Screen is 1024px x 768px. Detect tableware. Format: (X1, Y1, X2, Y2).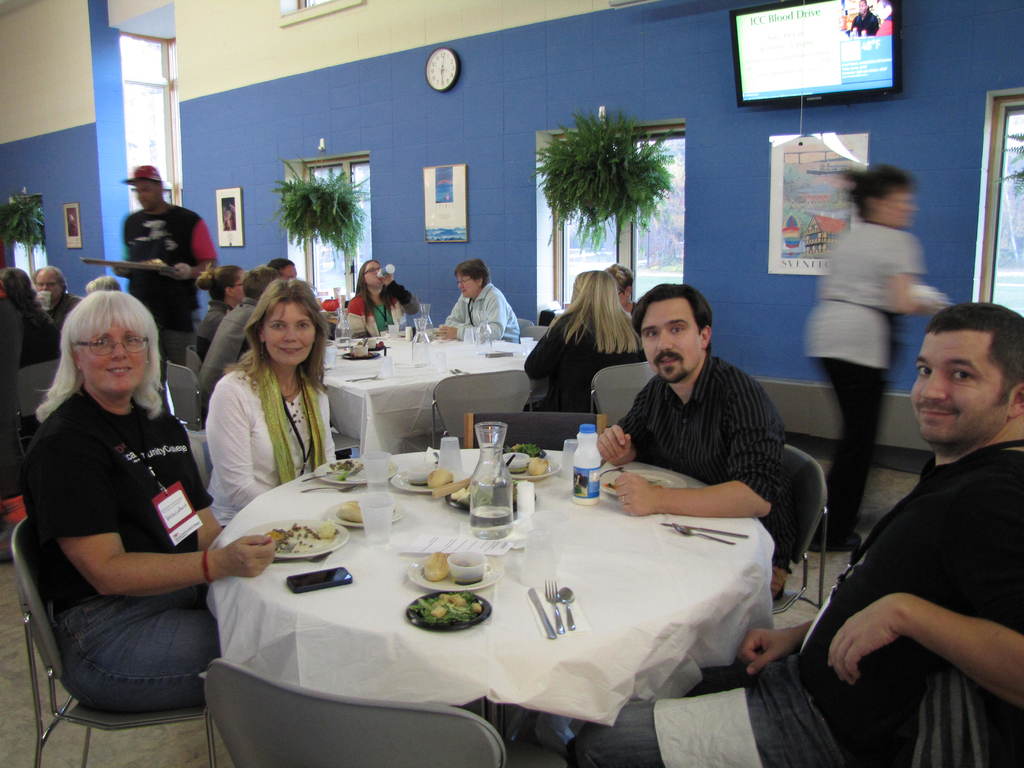
(475, 312, 492, 351).
